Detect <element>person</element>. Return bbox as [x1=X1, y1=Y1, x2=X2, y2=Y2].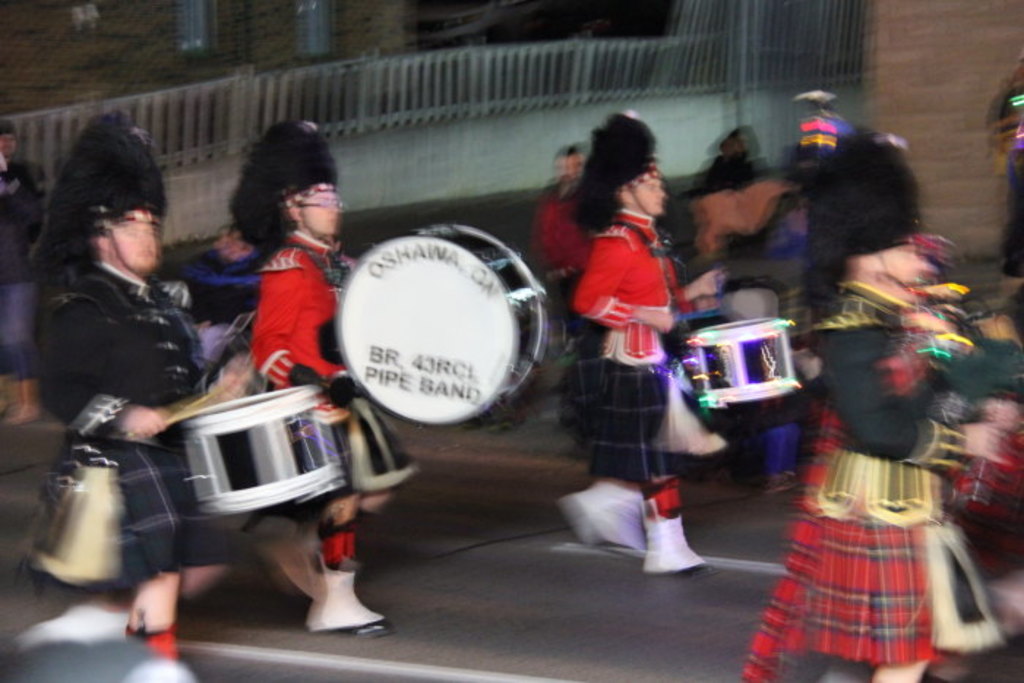
[x1=551, y1=114, x2=721, y2=576].
